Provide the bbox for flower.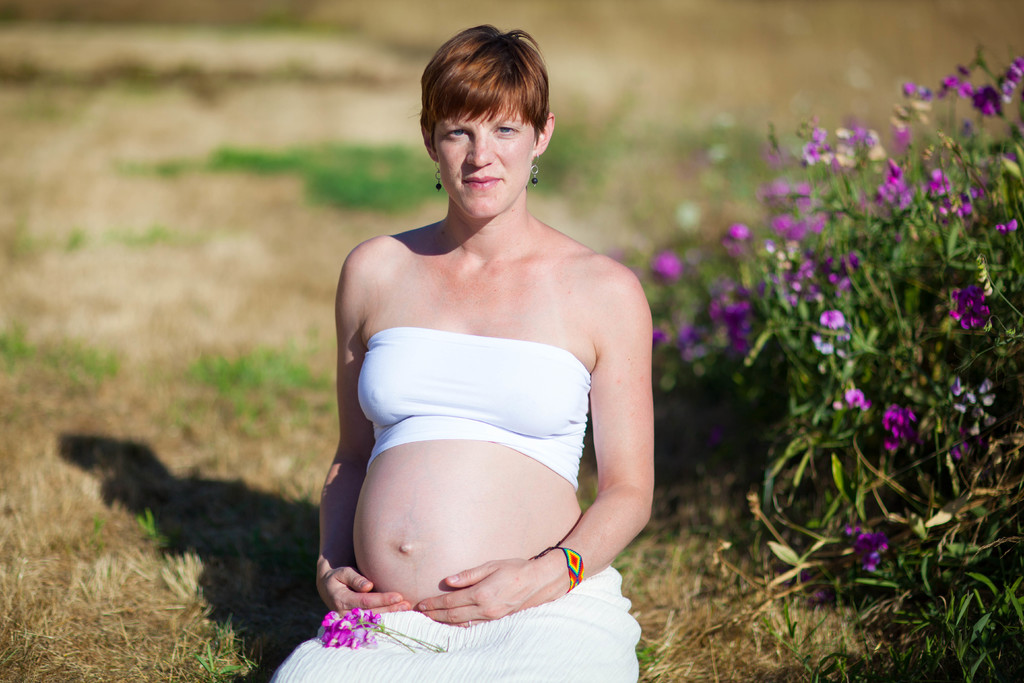
pyautogui.locateOnScreen(320, 604, 442, 654).
